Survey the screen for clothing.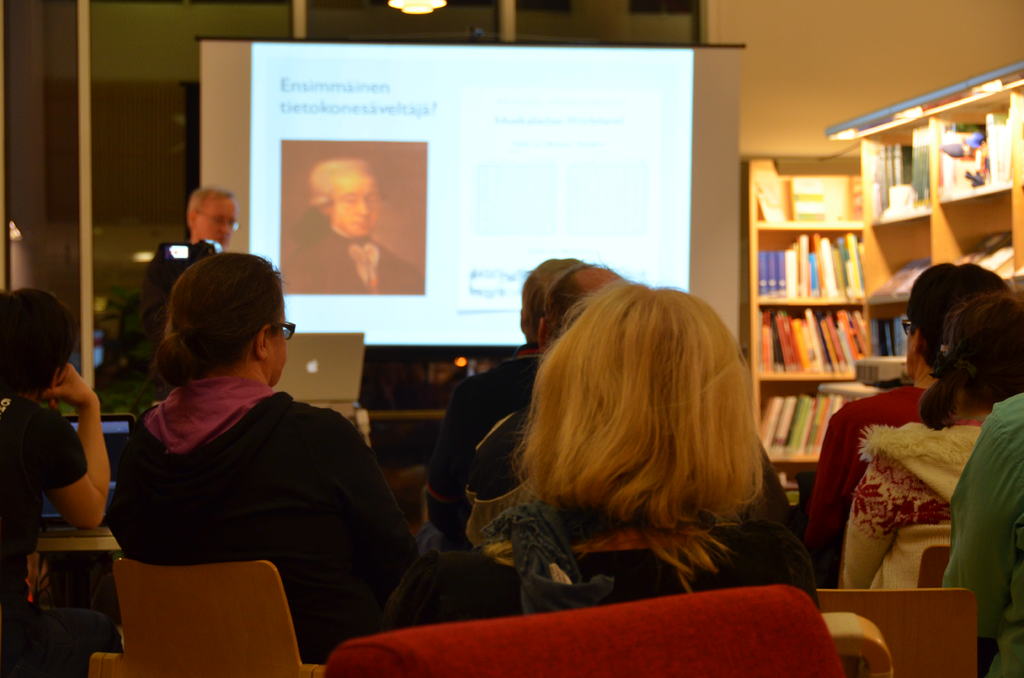
Survey found: [left=470, top=377, right=539, bottom=499].
